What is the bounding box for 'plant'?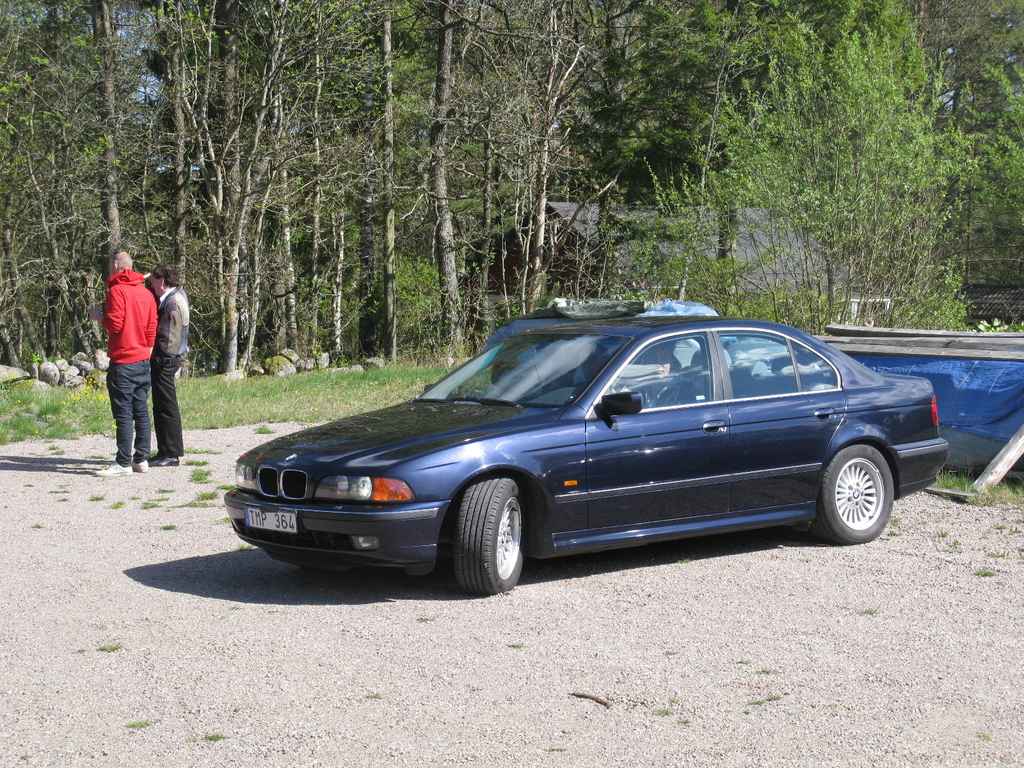
213/479/242/492.
